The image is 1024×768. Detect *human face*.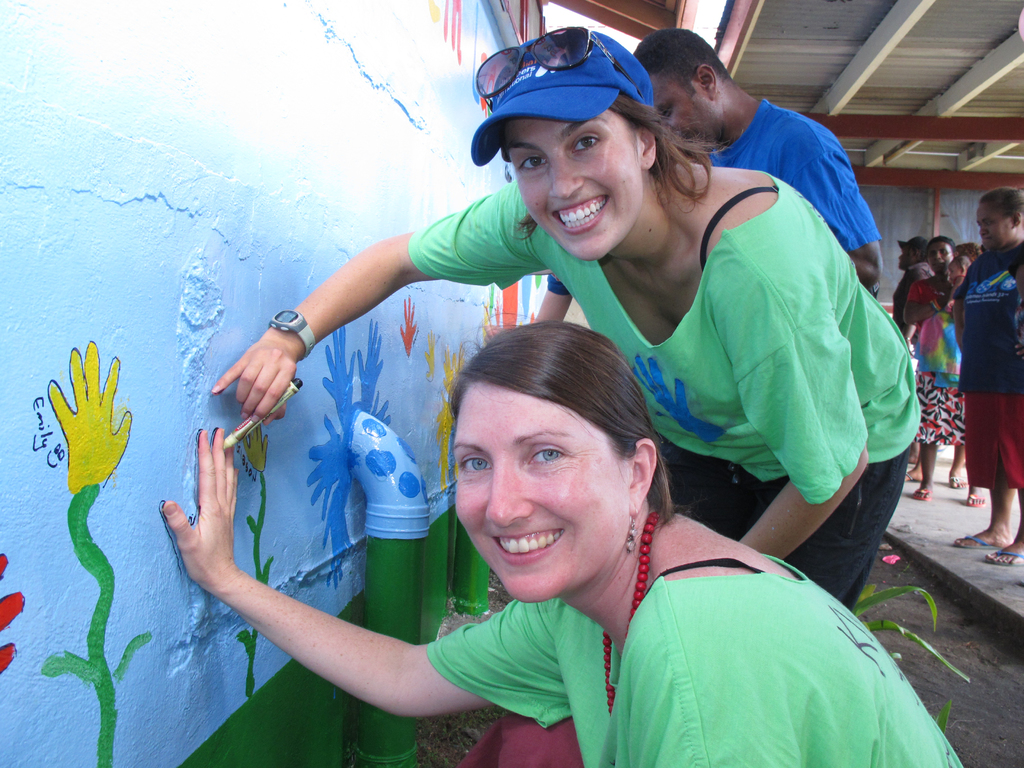
Detection: {"x1": 458, "y1": 383, "x2": 632, "y2": 600}.
